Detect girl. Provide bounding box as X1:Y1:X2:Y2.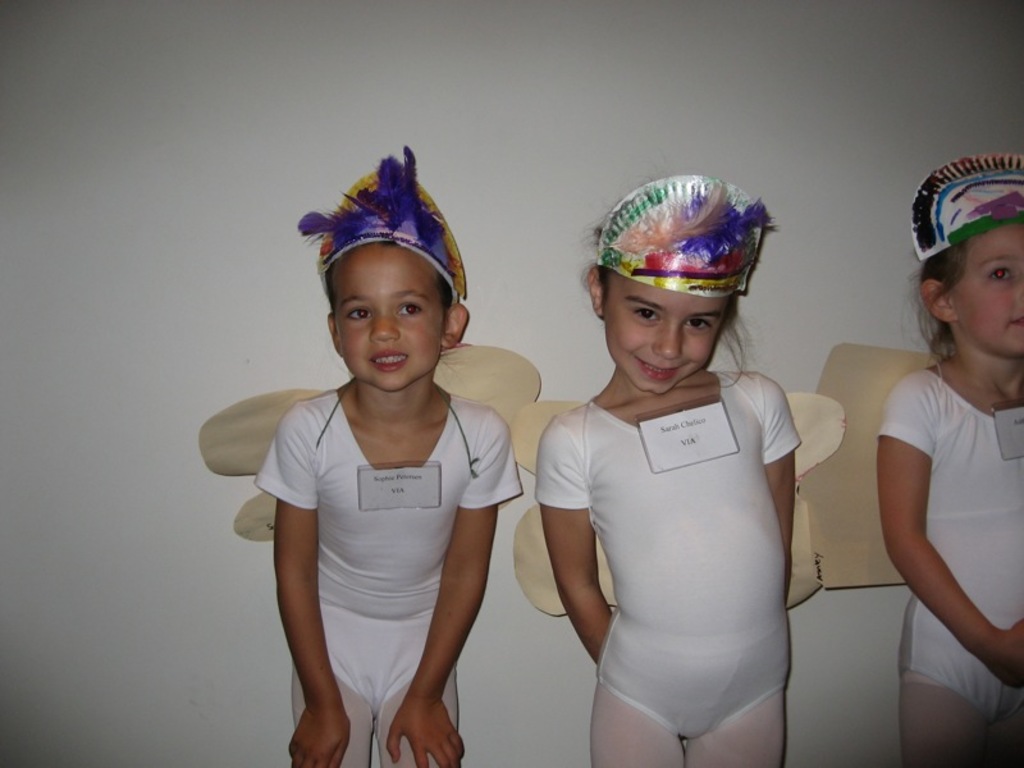
511:173:847:767.
